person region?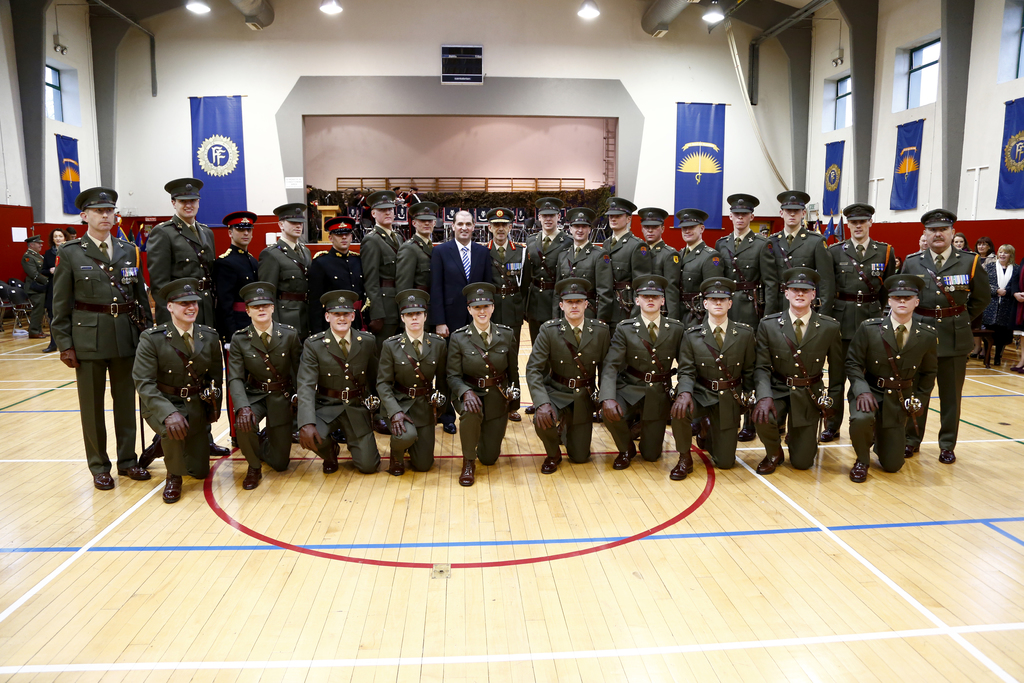
x1=212 y1=210 x2=261 y2=448
